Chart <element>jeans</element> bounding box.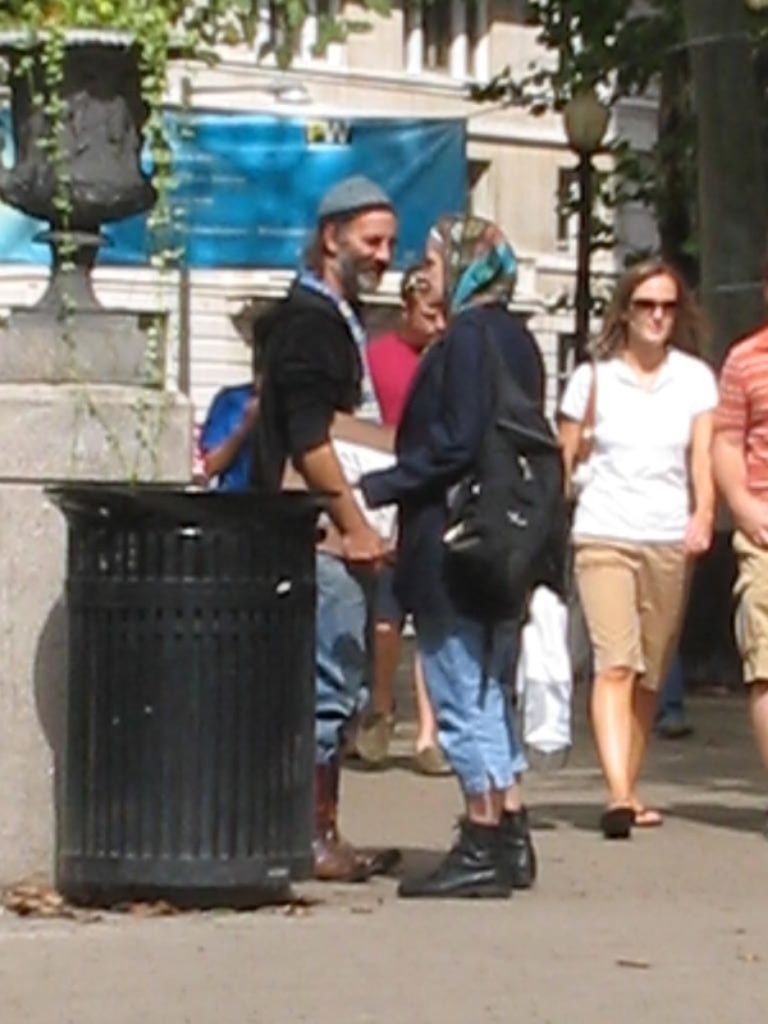
Charted: Rect(662, 655, 678, 714).
